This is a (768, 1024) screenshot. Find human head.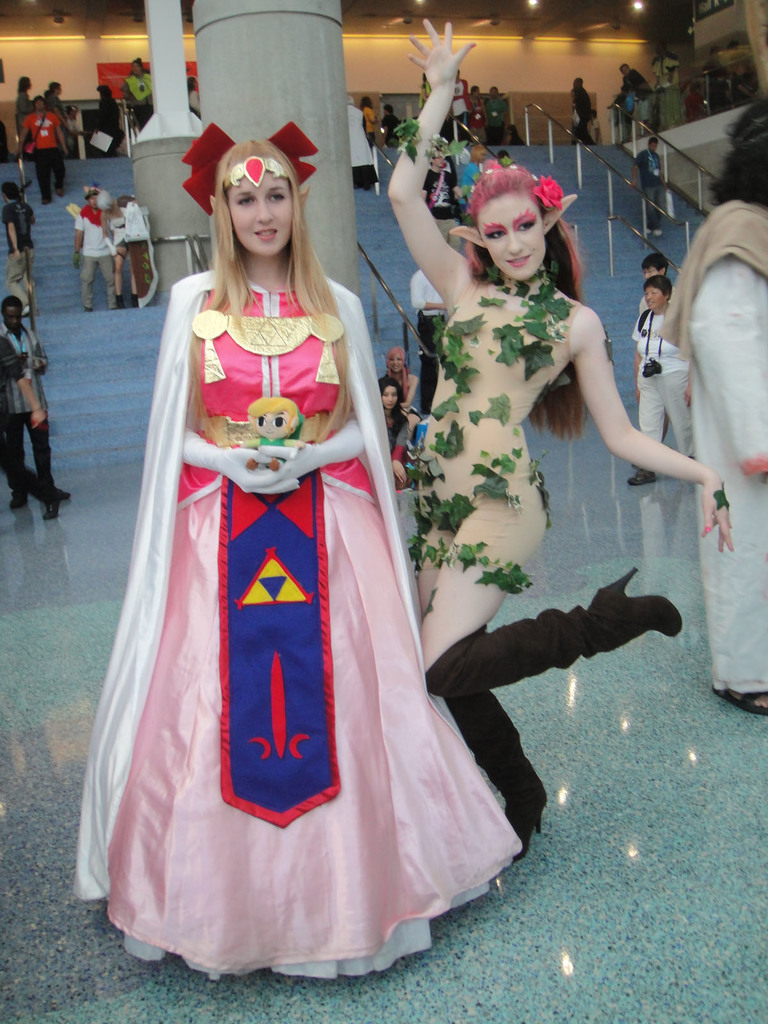
Bounding box: <box>455,68,463,83</box>.
